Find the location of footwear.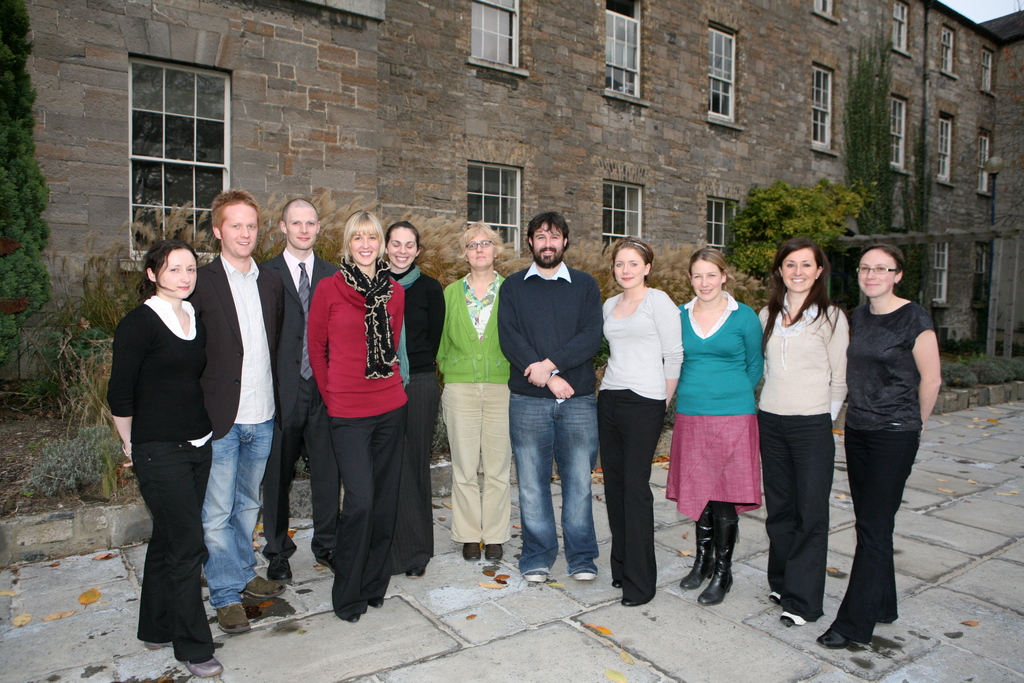
Location: (x1=524, y1=570, x2=548, y2=582).
